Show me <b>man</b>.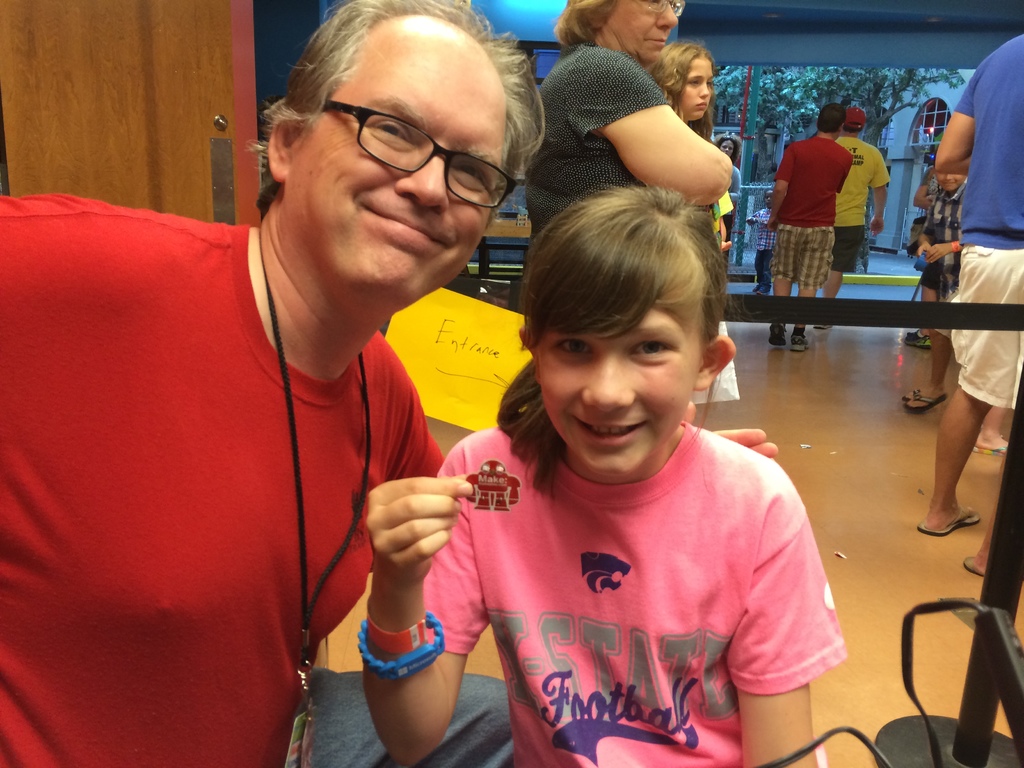
<b>man</b> is here: 766:96:860:367.
